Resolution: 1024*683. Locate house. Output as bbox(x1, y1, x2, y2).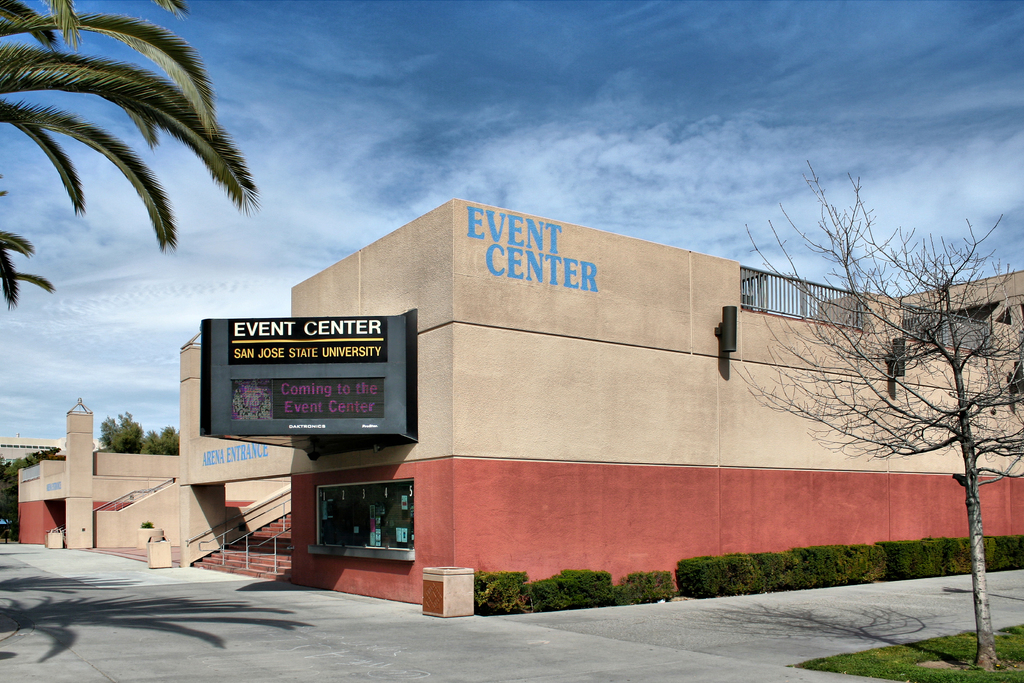
bbox(440, 204, 1023, 600).
